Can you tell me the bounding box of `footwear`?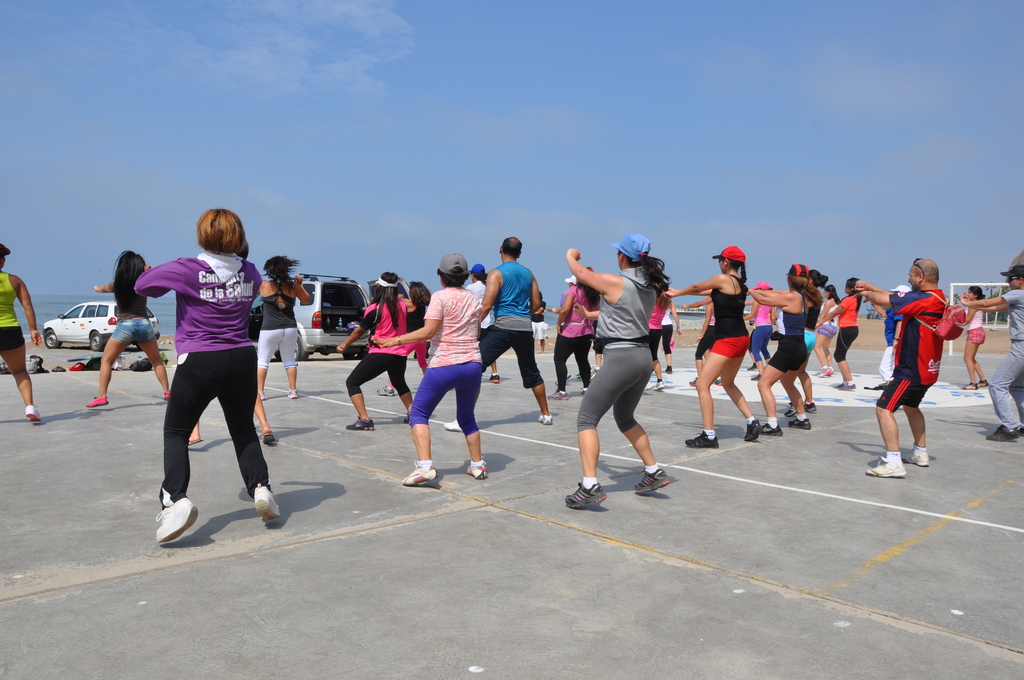
[762,423,780,438].
